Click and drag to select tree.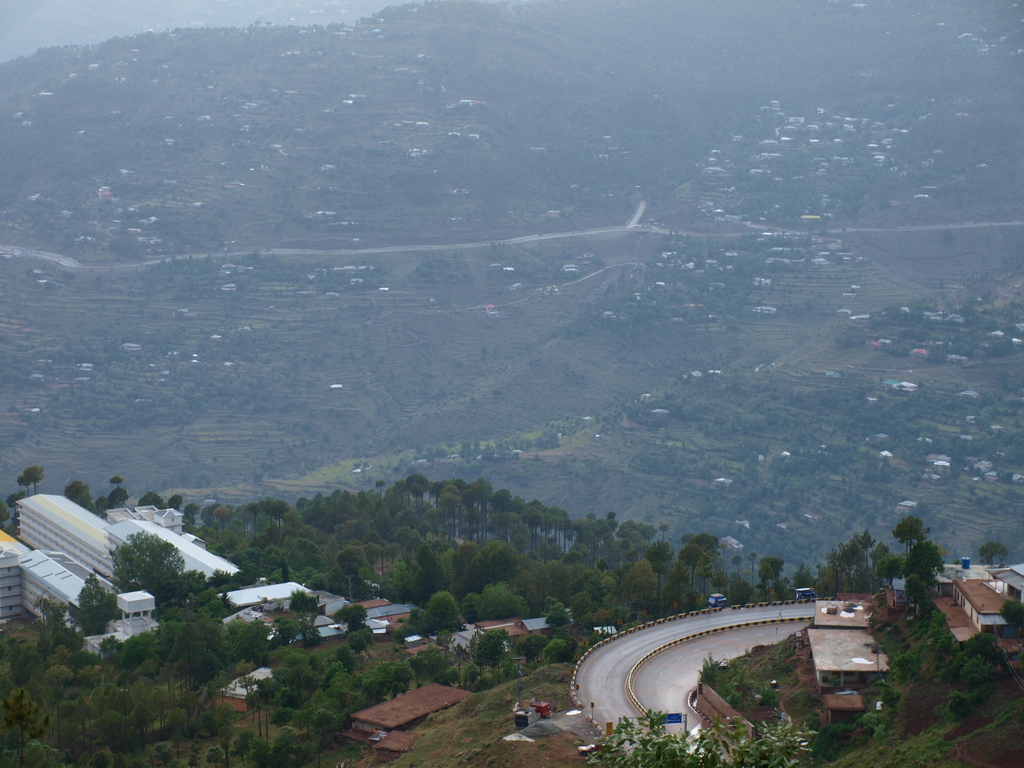
Selection: x1=540, y1=633, x2=576, y2=664.
